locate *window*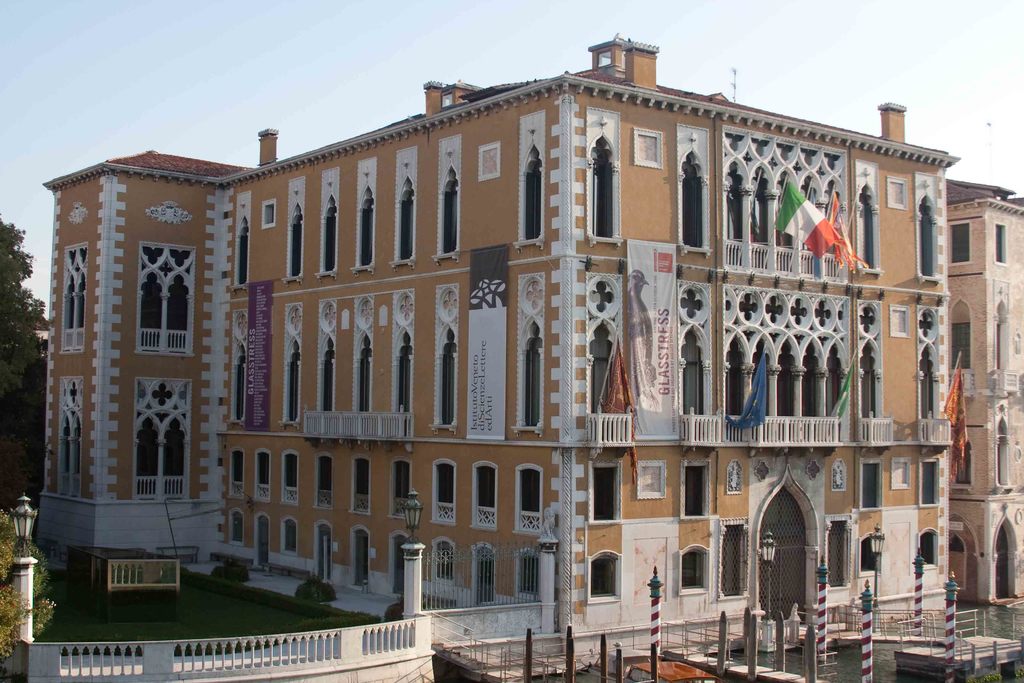
locate(678, 317, 711, 413)
